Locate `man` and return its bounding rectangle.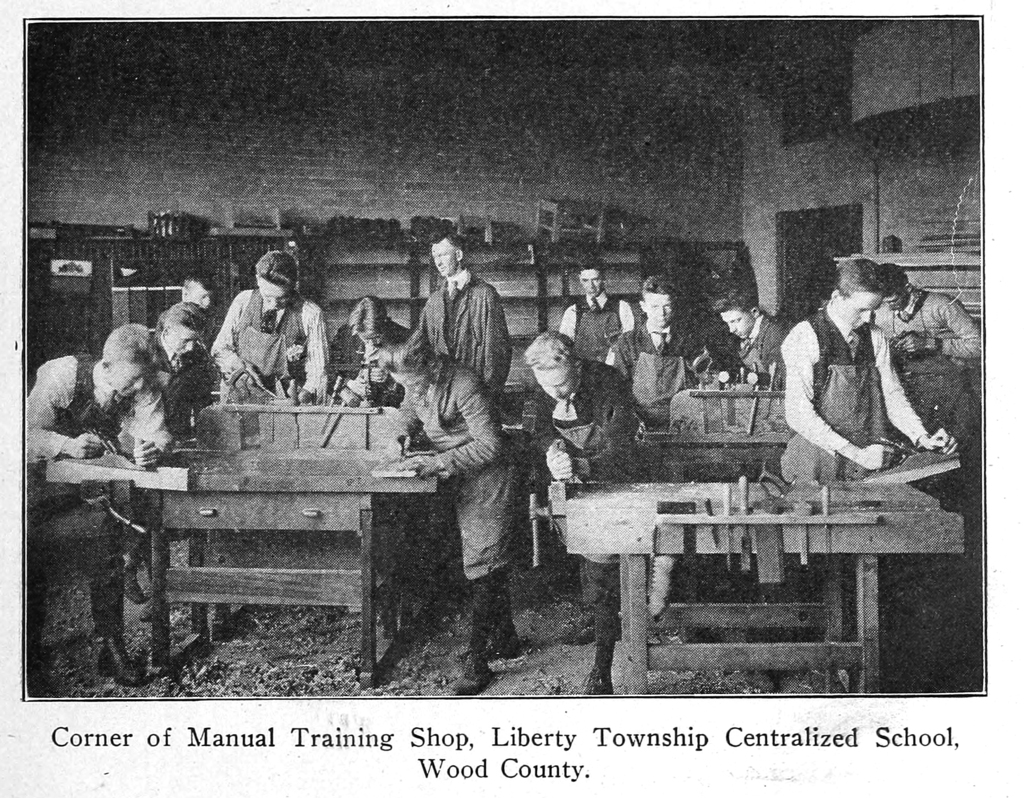
region(518, 326, 655, 694).
